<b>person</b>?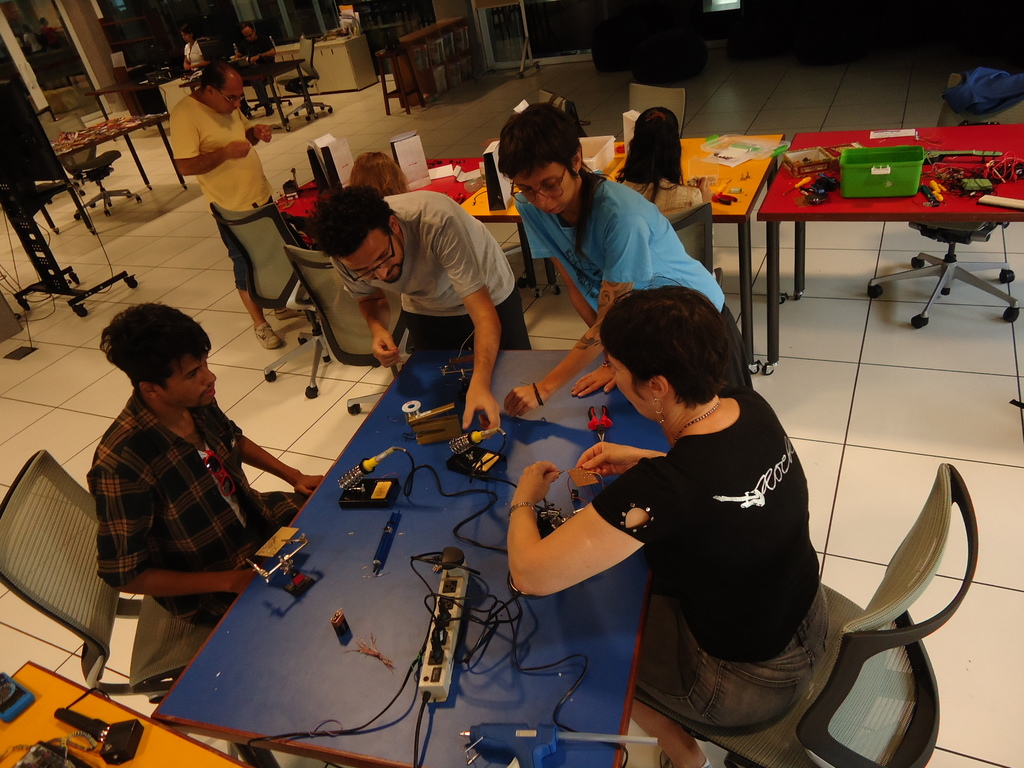
box=[500, 104, 753, 404]
